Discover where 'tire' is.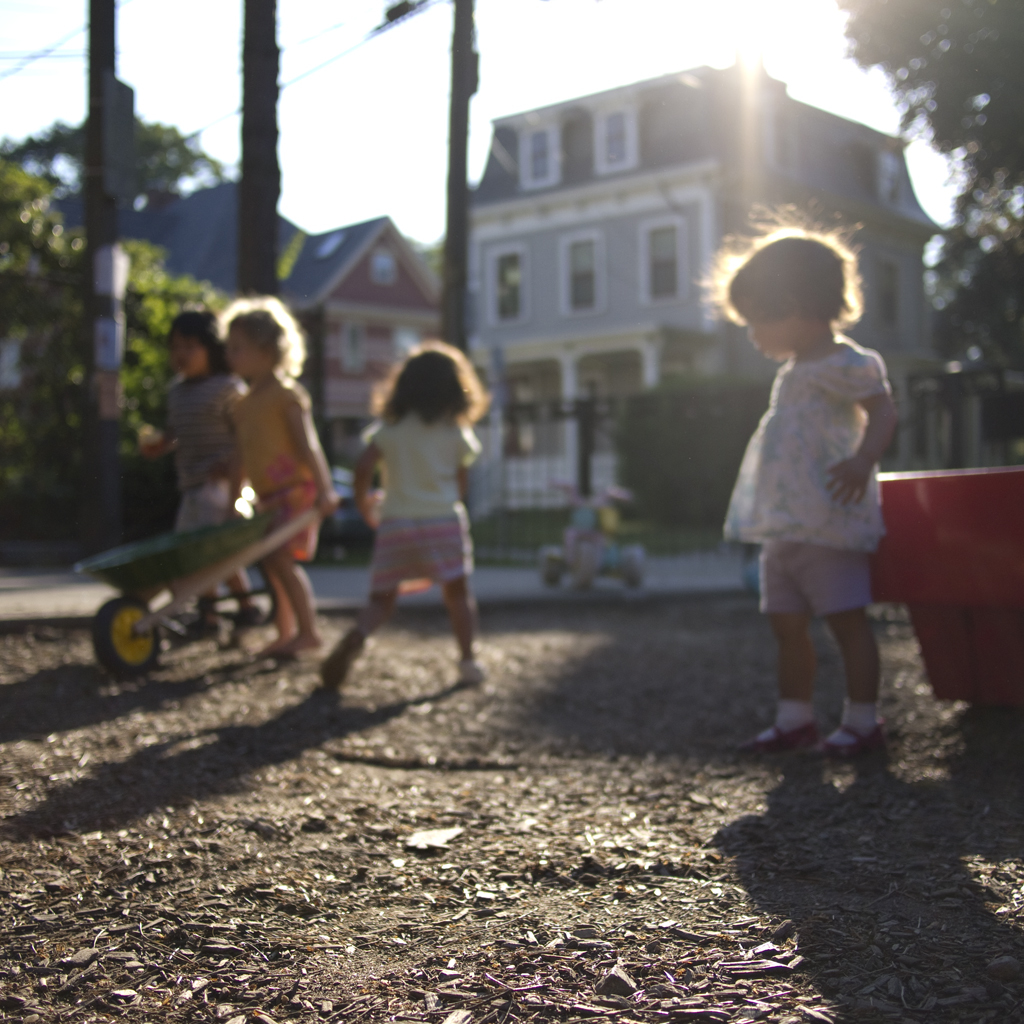
Discovered at 615 572 643 590.
